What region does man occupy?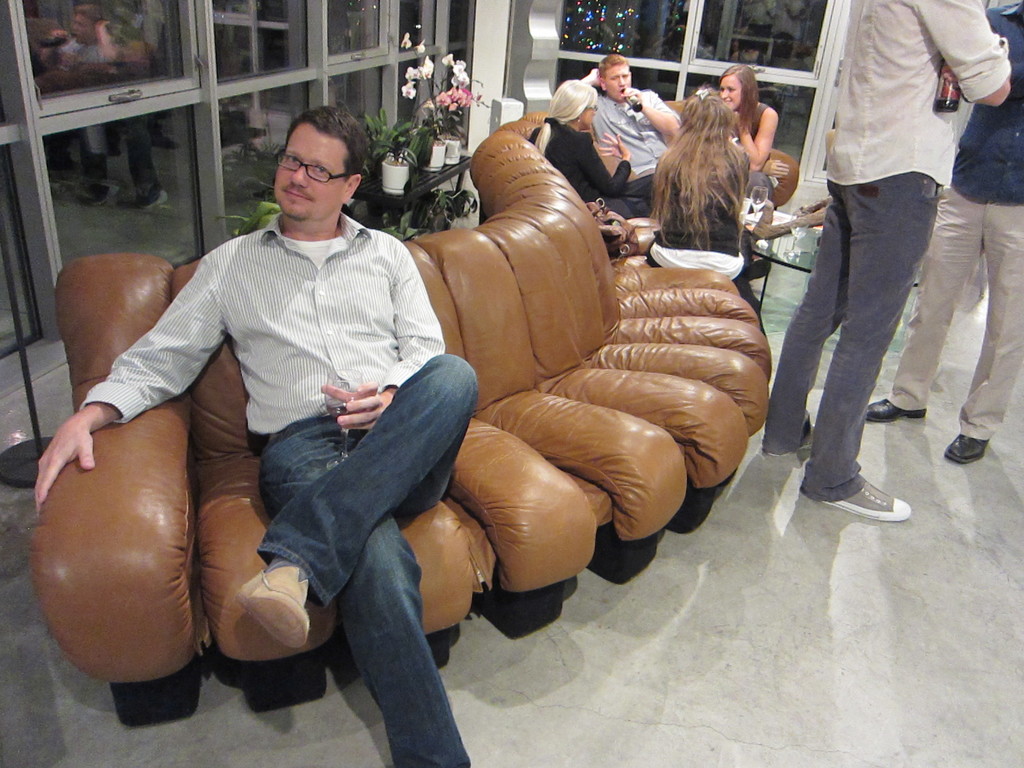
50,109,525,763.
